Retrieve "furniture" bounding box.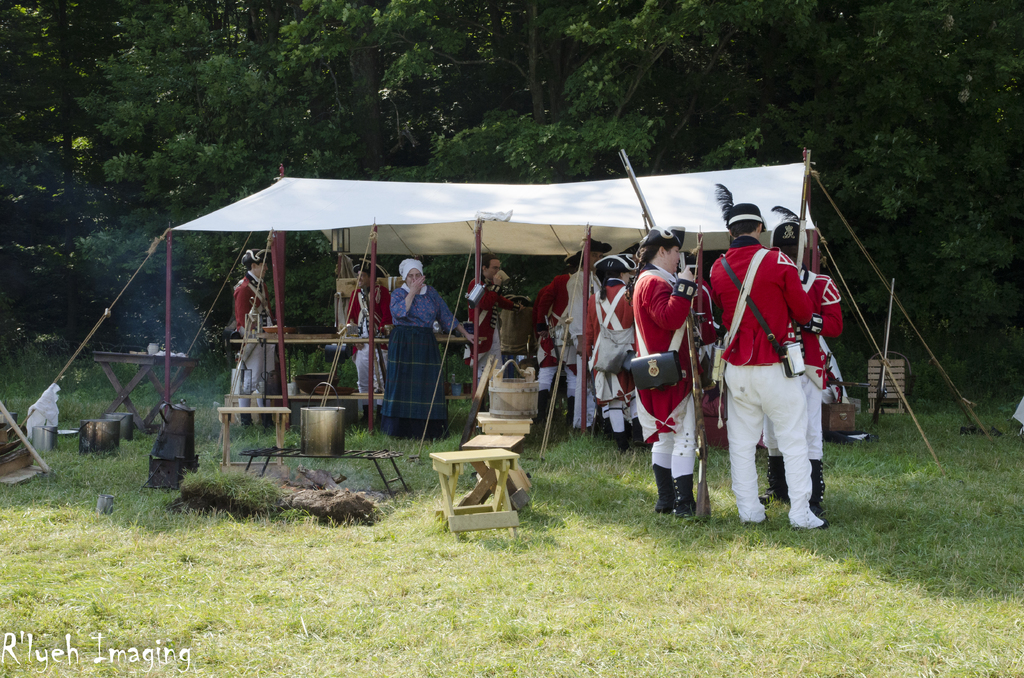
Bounding box: <bbox>868, 348, 910, 411</bbox>.
